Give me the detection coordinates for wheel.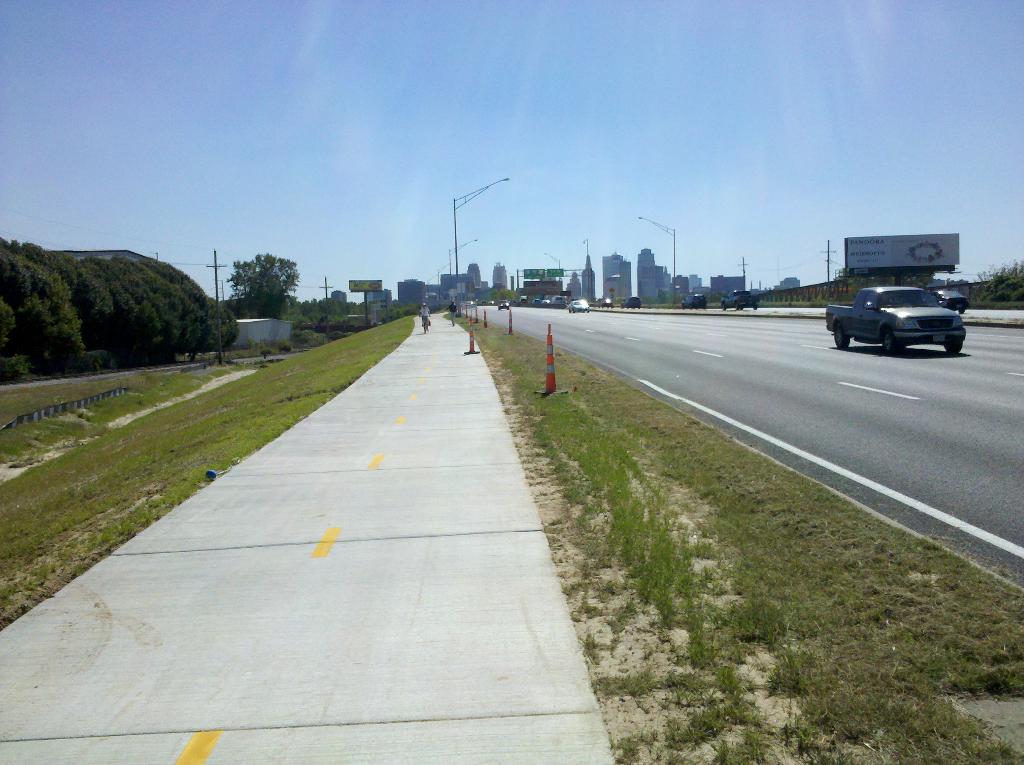
<bbox>943, 342, 963, 356</bbox>.
